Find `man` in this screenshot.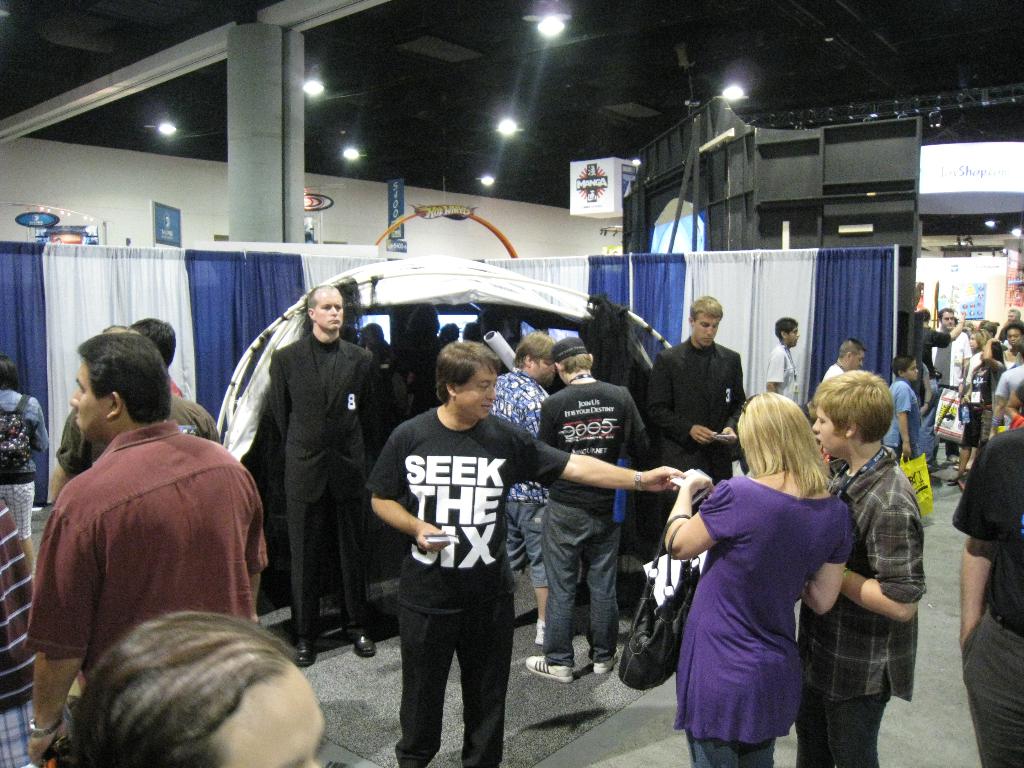
The bounding box for `man` is 918, 309, 964, 470.
